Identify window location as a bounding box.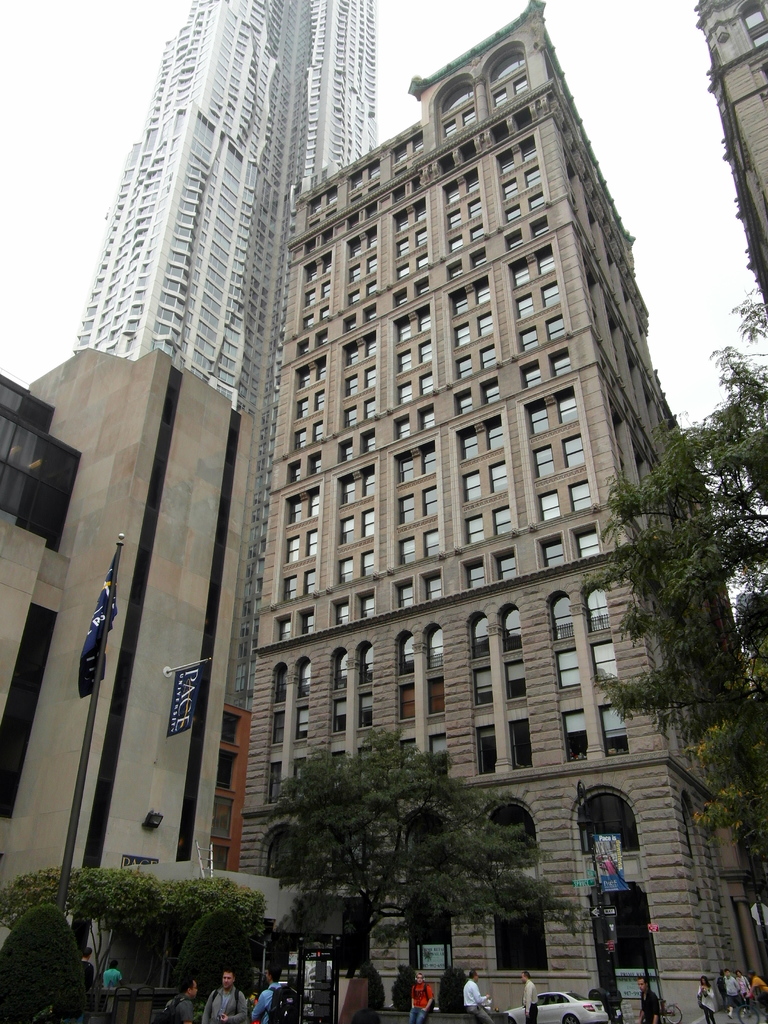
bbox=(574, 529, 600, 562).
